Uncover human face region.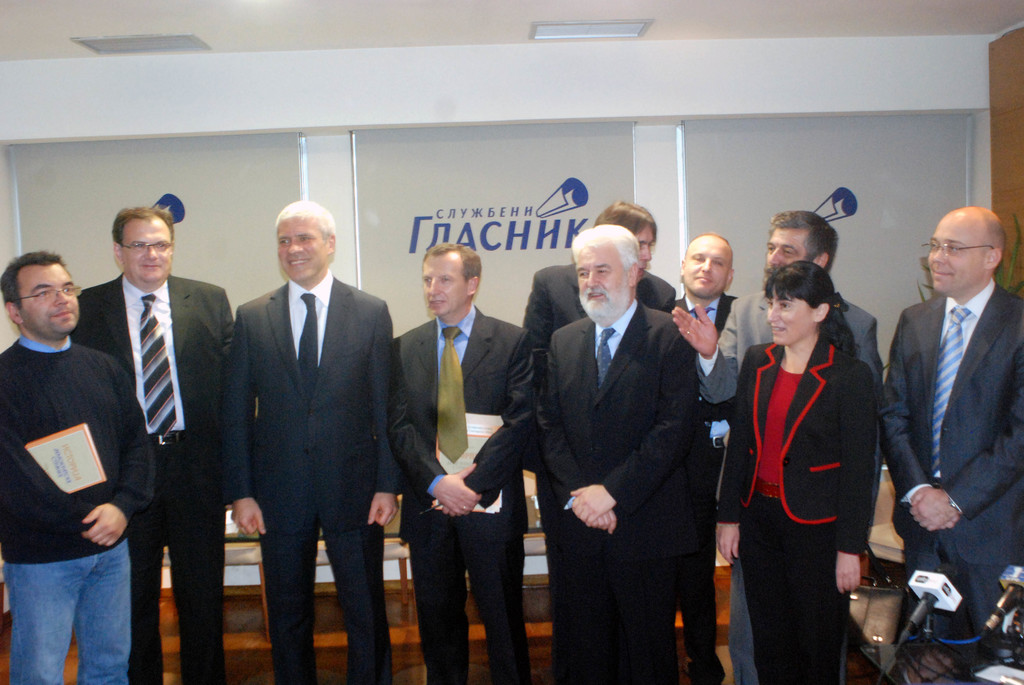
Uncovered: {"x1": 118, "y1": 218, "x2": 171, "y2": 281}.
